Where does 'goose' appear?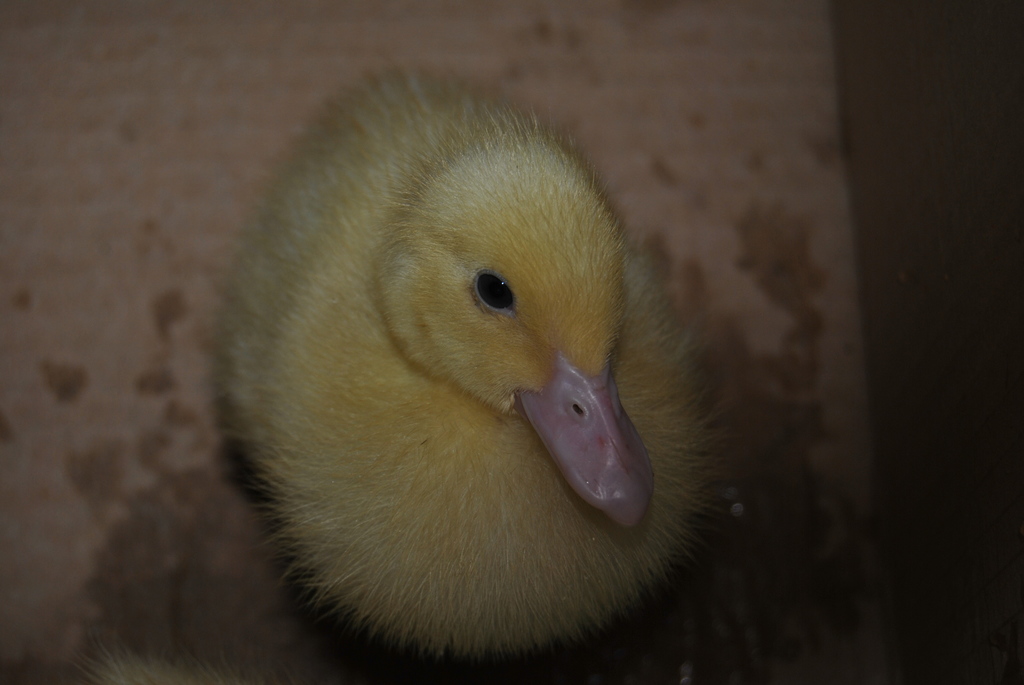
Appears at x1=234 y1=80 x2=711 y2=653.
